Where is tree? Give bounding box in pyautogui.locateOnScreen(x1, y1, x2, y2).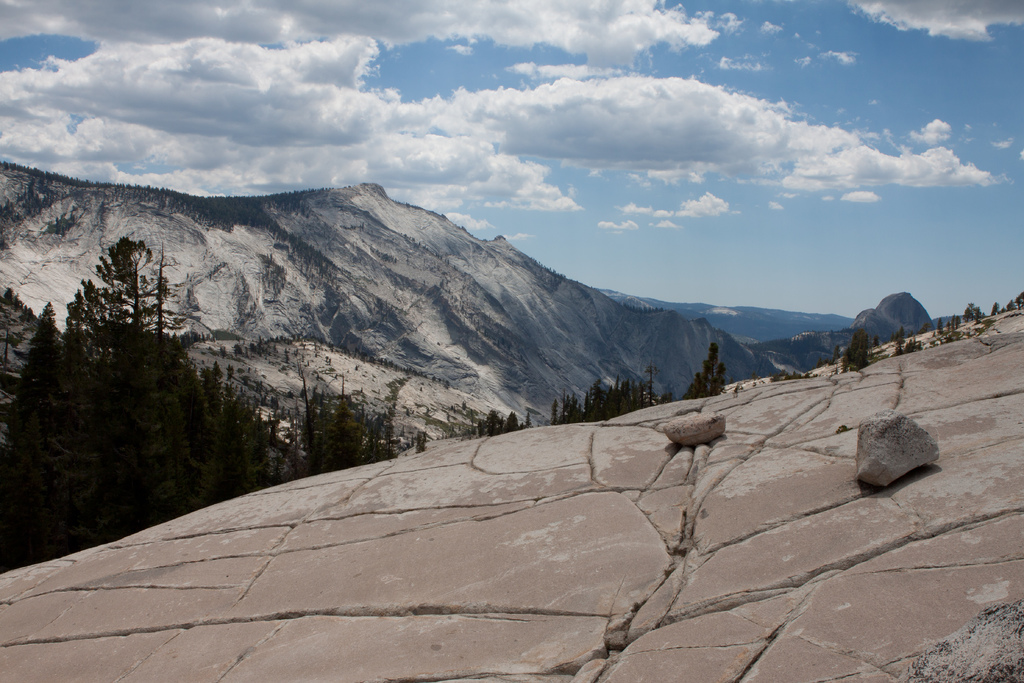
pyautogui.locateOnScreen(288, 370, 351, 481).
